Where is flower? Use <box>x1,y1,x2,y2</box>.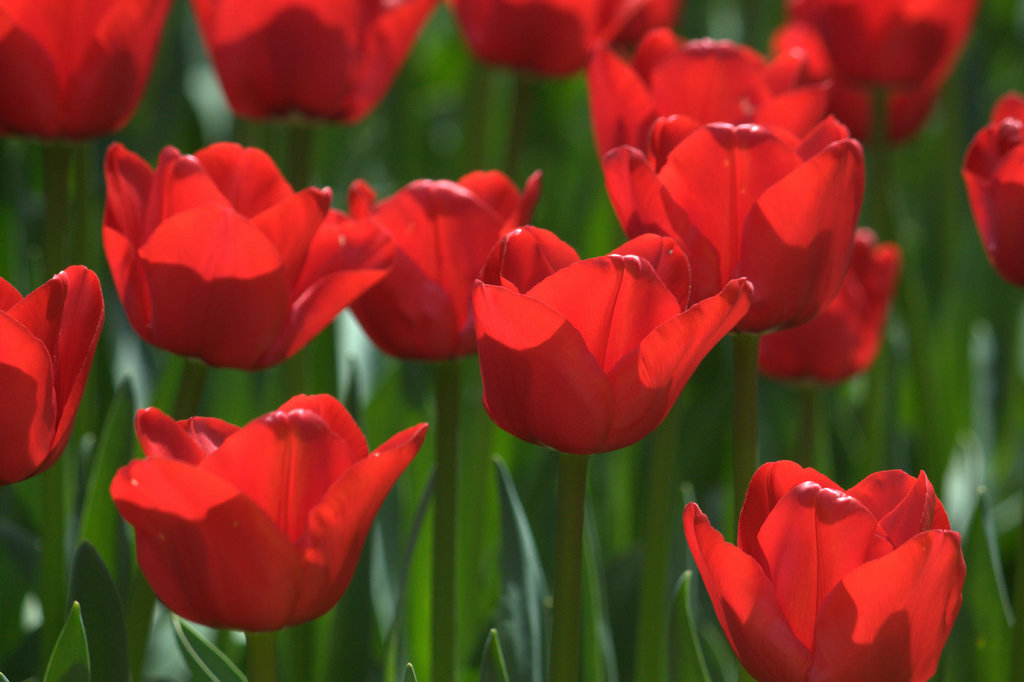
<box>585,26,837,167</box>.
